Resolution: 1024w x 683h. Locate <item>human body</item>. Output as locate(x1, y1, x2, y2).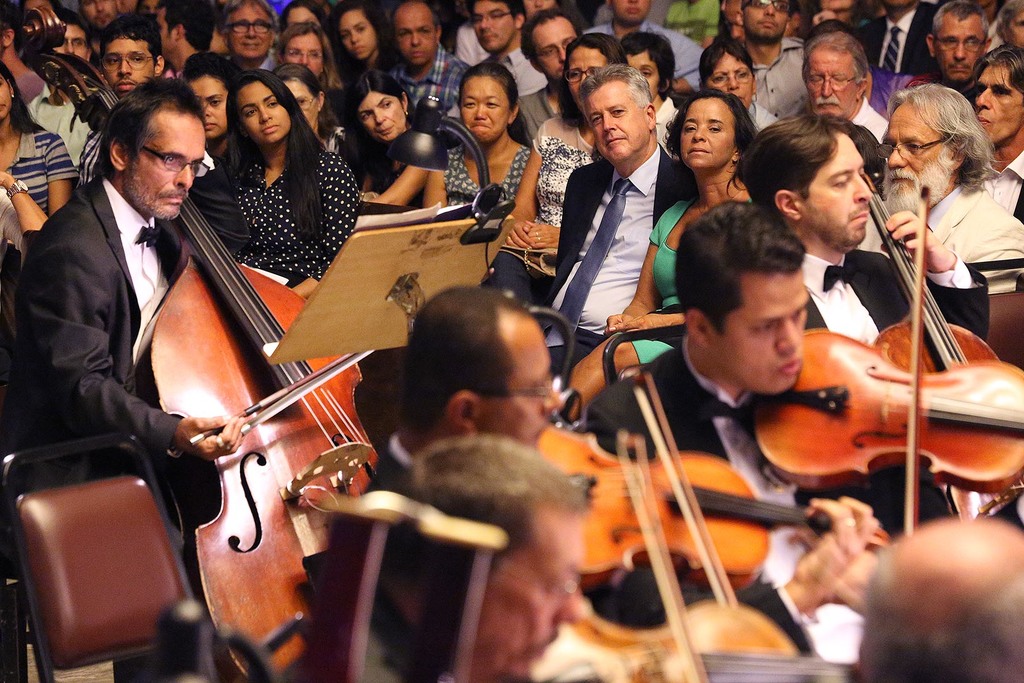
locate(357, 63, 422, 202).
